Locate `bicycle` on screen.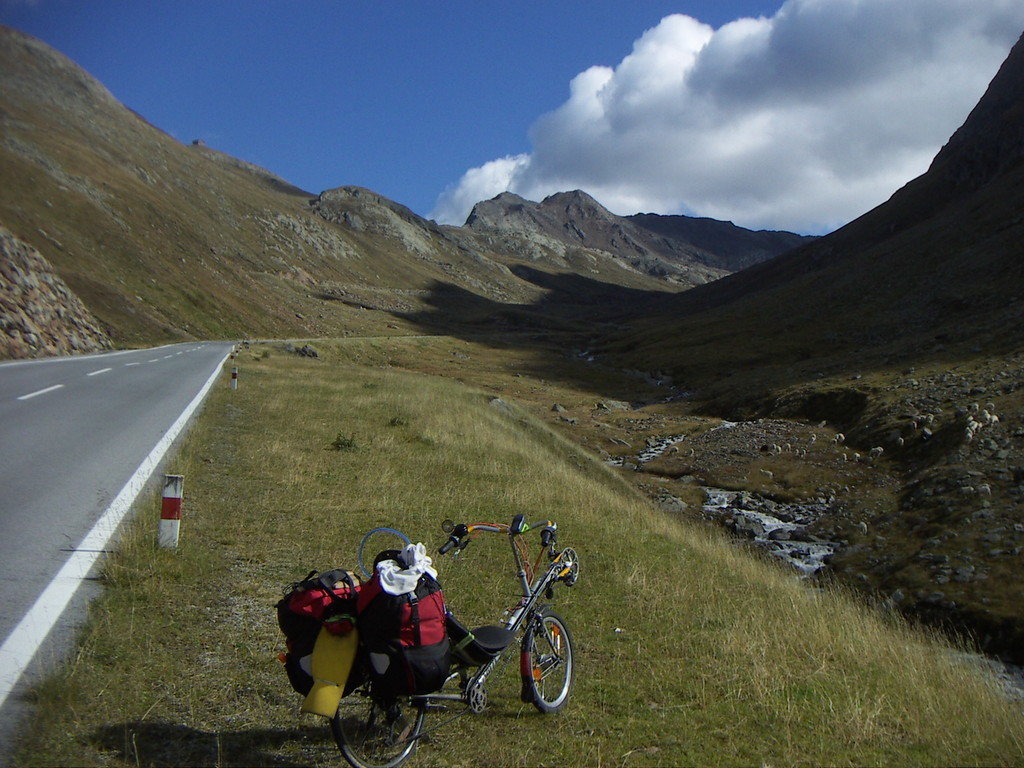
On screen at l=308, t=527, r=580, b=742.
